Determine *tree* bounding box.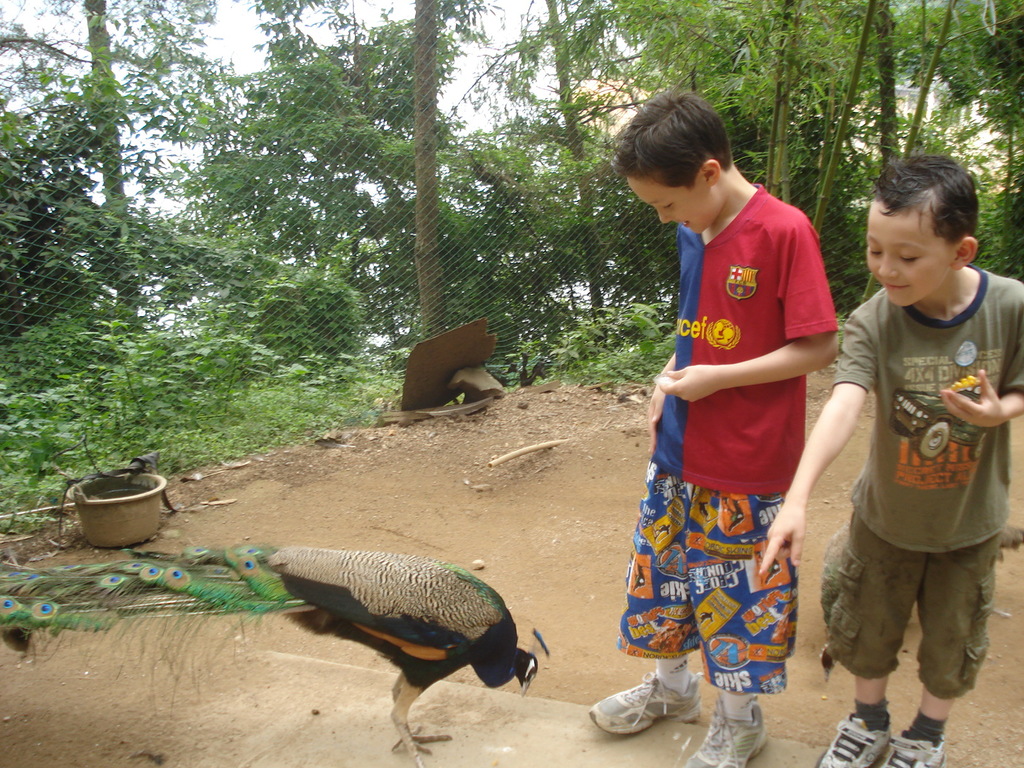
Determined: <box>88,0,140,326</box>.
